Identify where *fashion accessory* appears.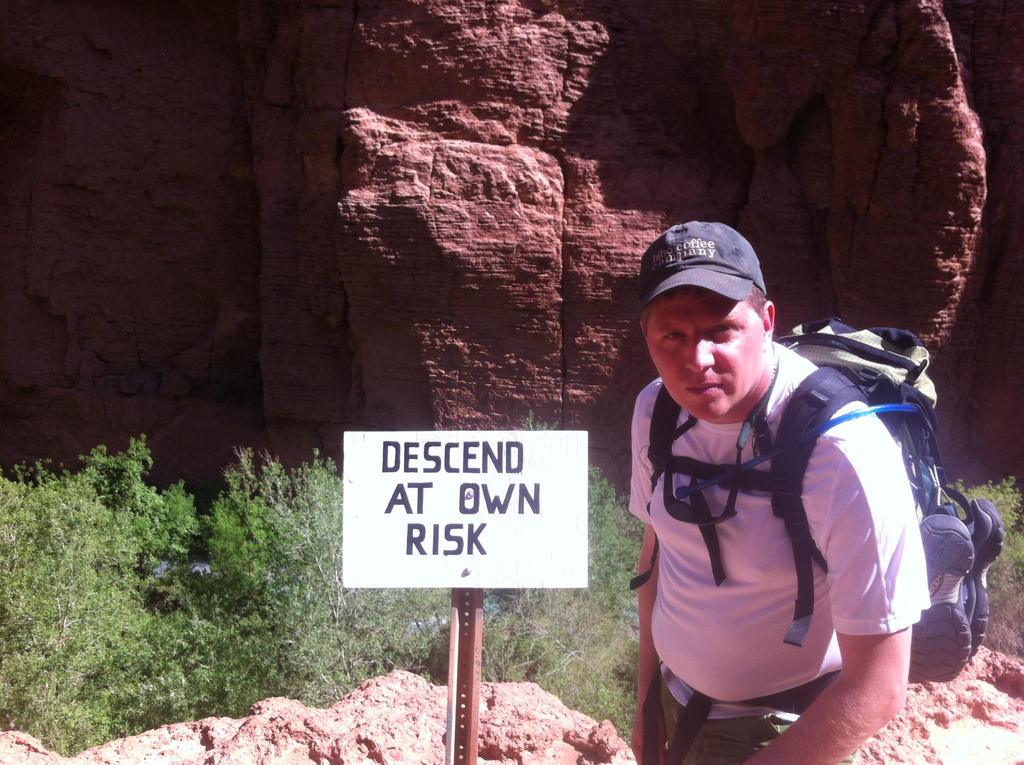
Appears at detection(959, 496, 1006, 659).
